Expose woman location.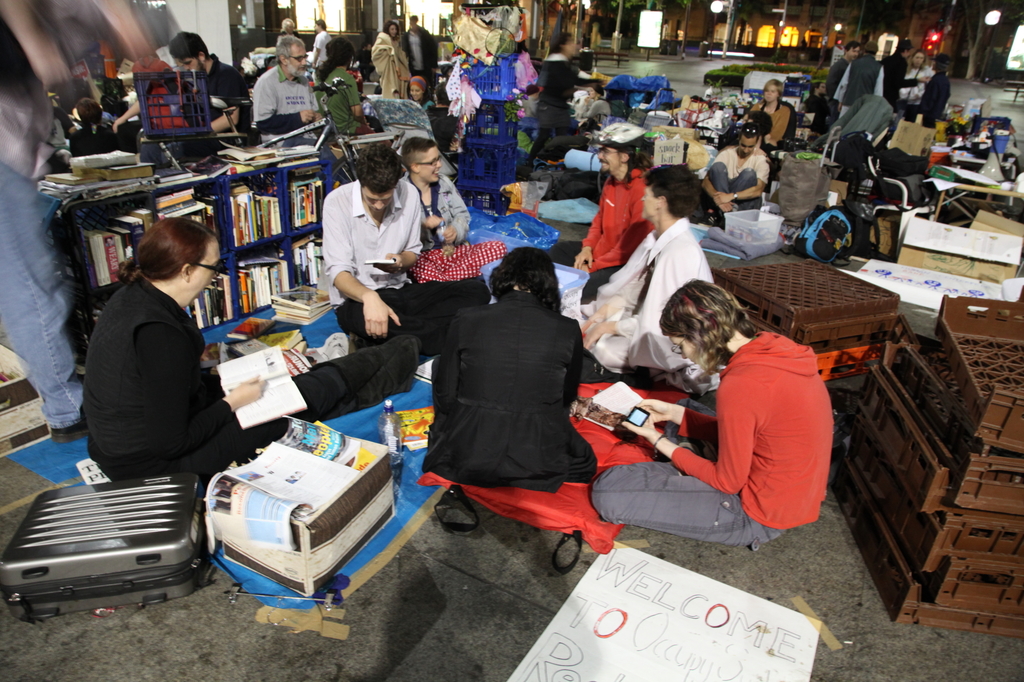
Exposed at (x1=367, y1=20, x2=413, y2=99).
